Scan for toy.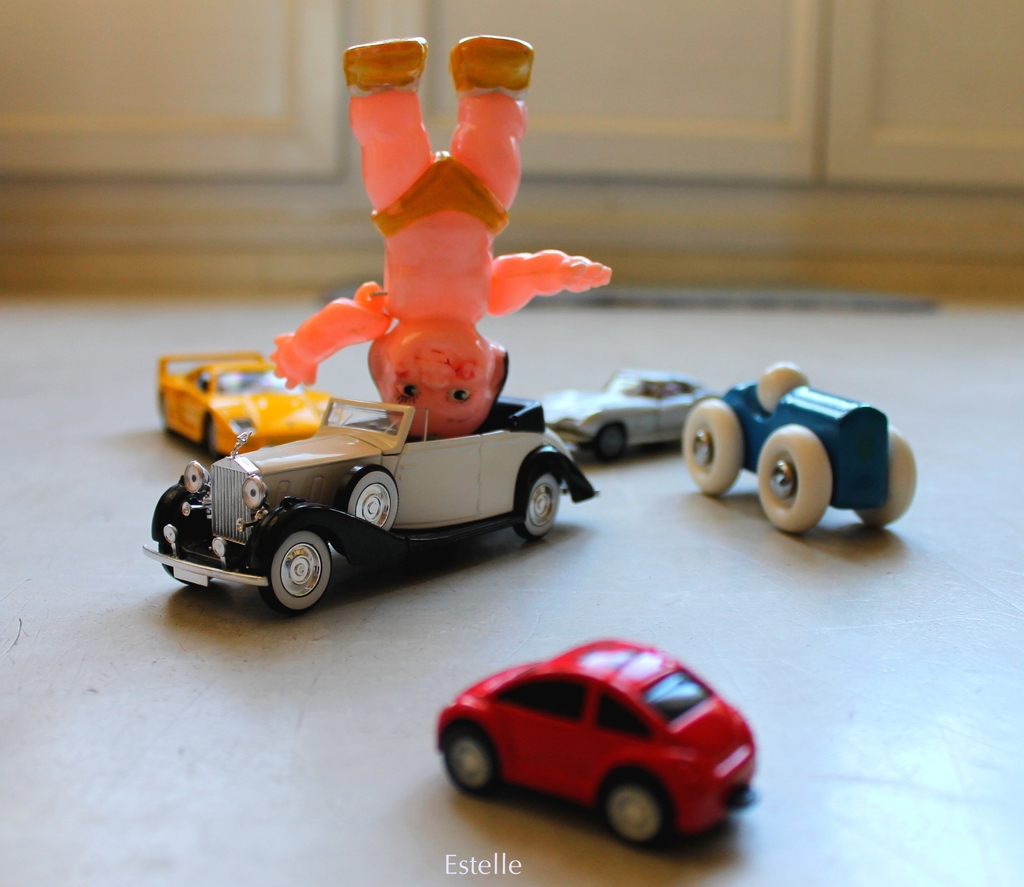
Scan result: bbox=(246, 7, 628, 444).
